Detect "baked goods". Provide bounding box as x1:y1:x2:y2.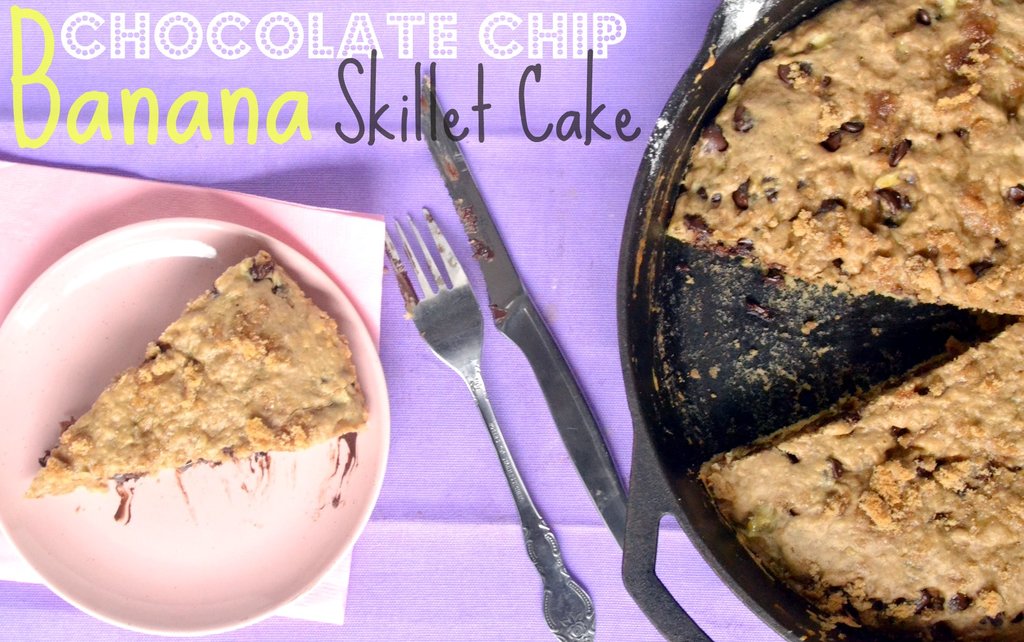
661:0:1023:641.
